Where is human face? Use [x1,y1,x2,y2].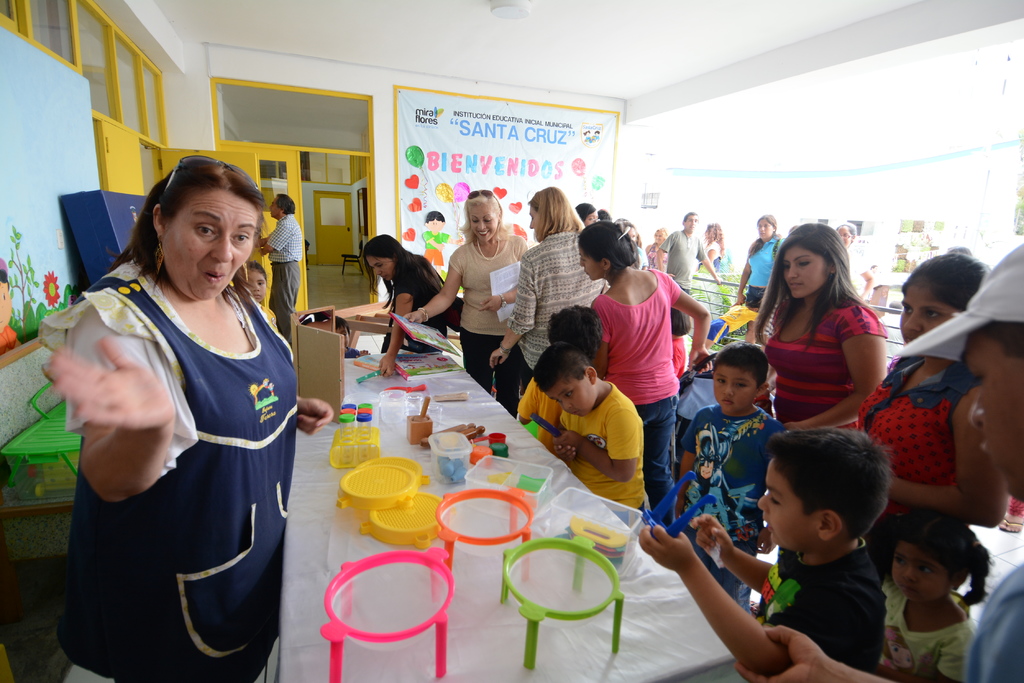
[545,373,596,417].
